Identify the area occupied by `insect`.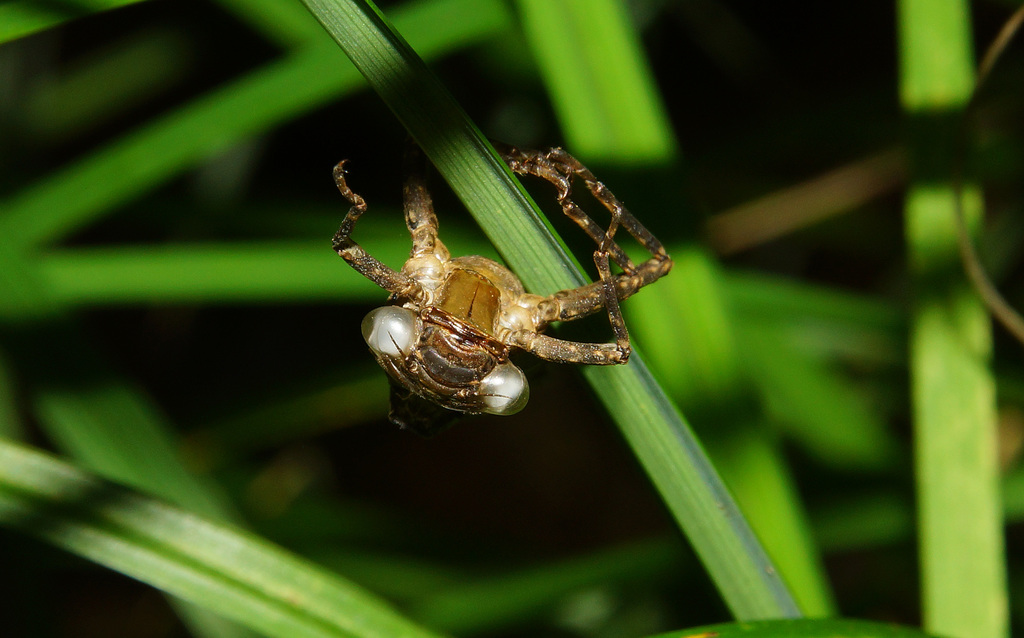
Area: (left=301, top=151, right=668, bottom=453).
